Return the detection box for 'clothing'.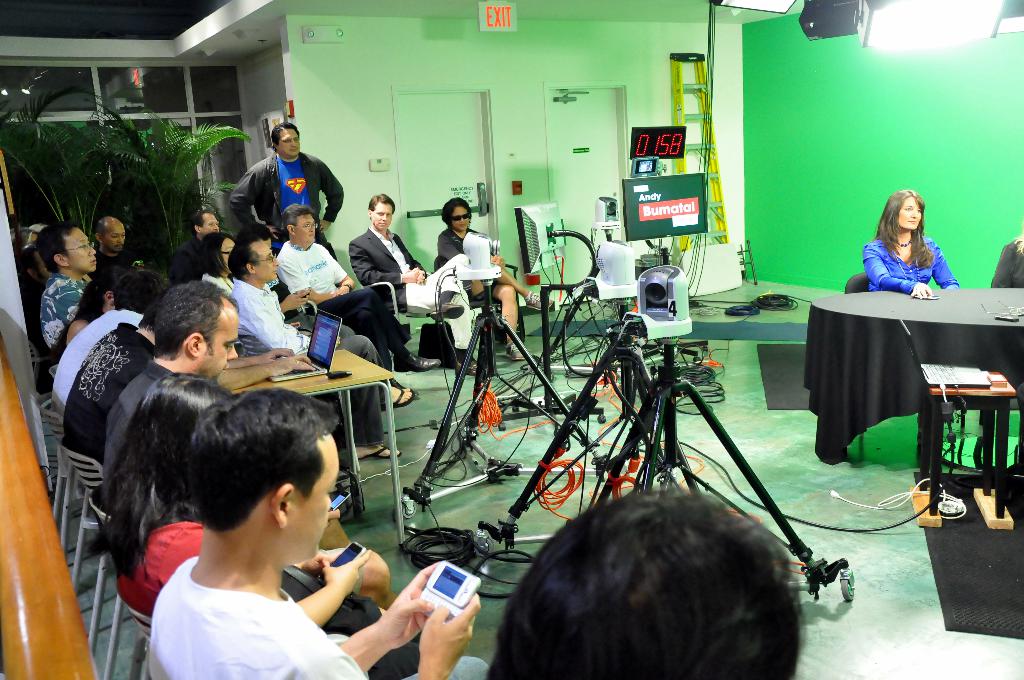
rect(1000, 231, 1023, 294).
